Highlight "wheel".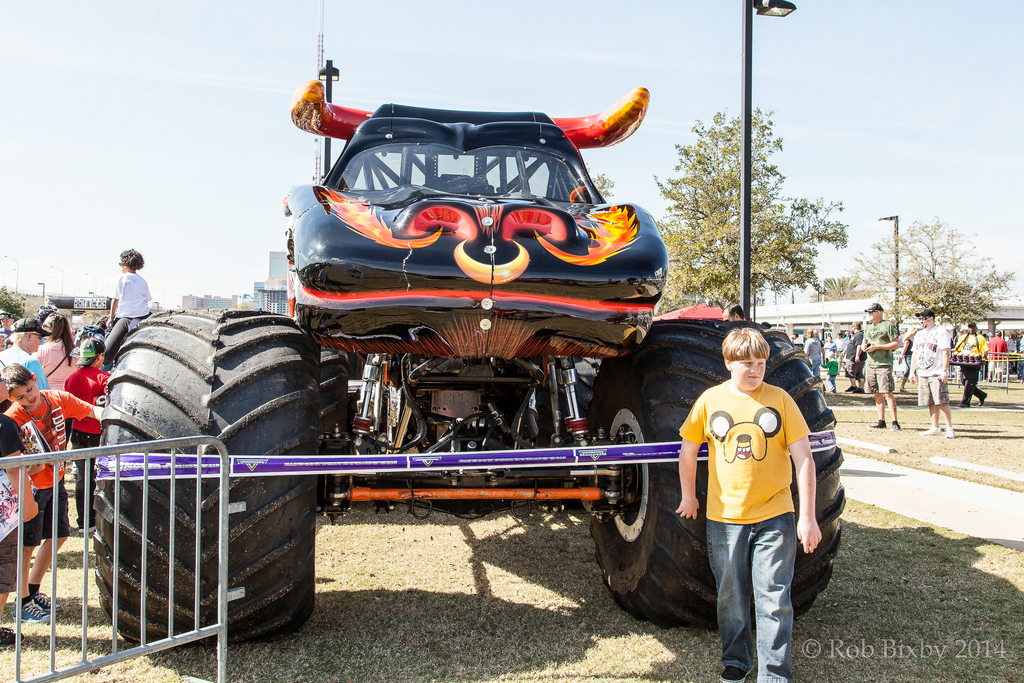
Highlighted region: <box>536,356,598,418</box>.
